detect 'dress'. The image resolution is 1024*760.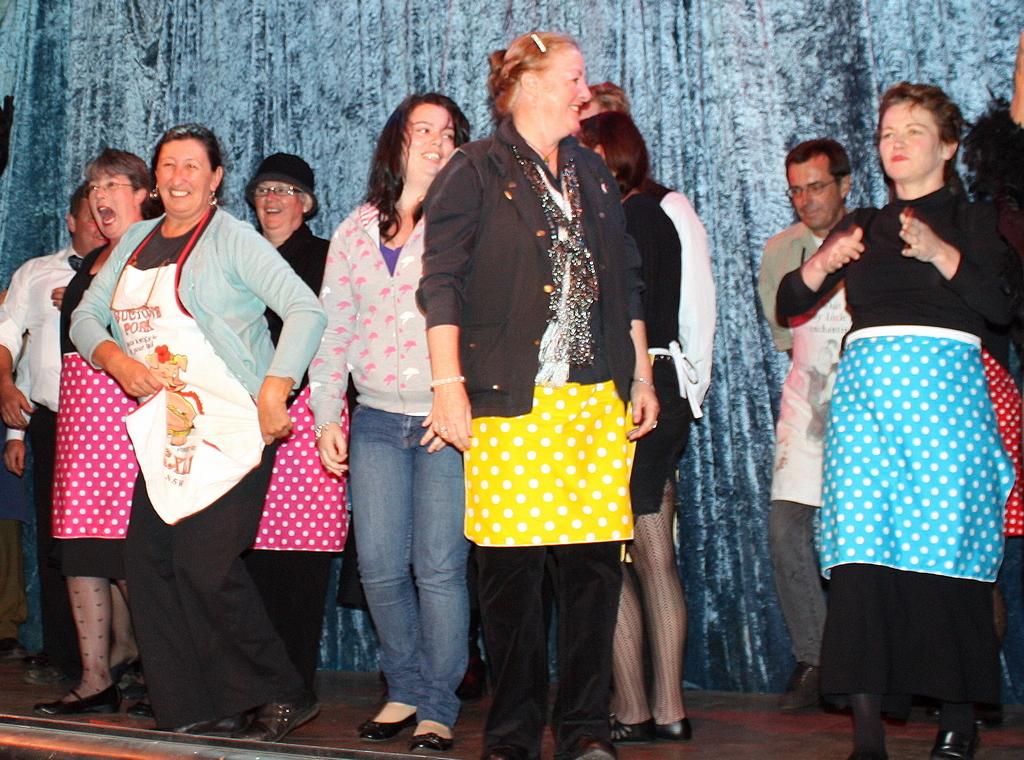
left=800, top=194, right=1002, bottom=684.
